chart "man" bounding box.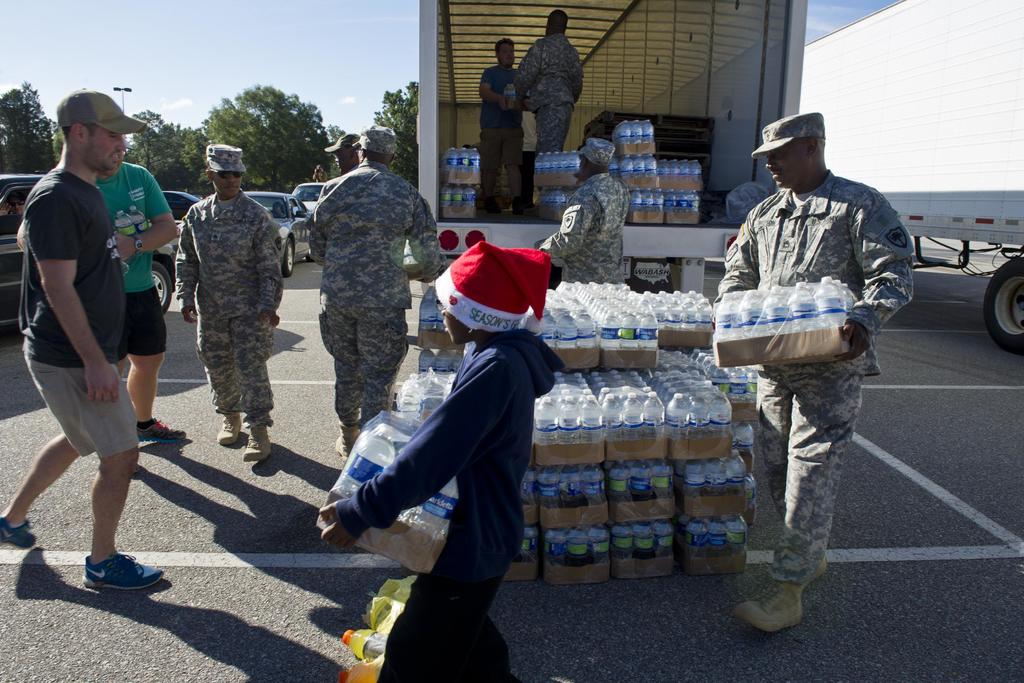
Charted: [x1=0, y1=85, x2=169, y2=591].
